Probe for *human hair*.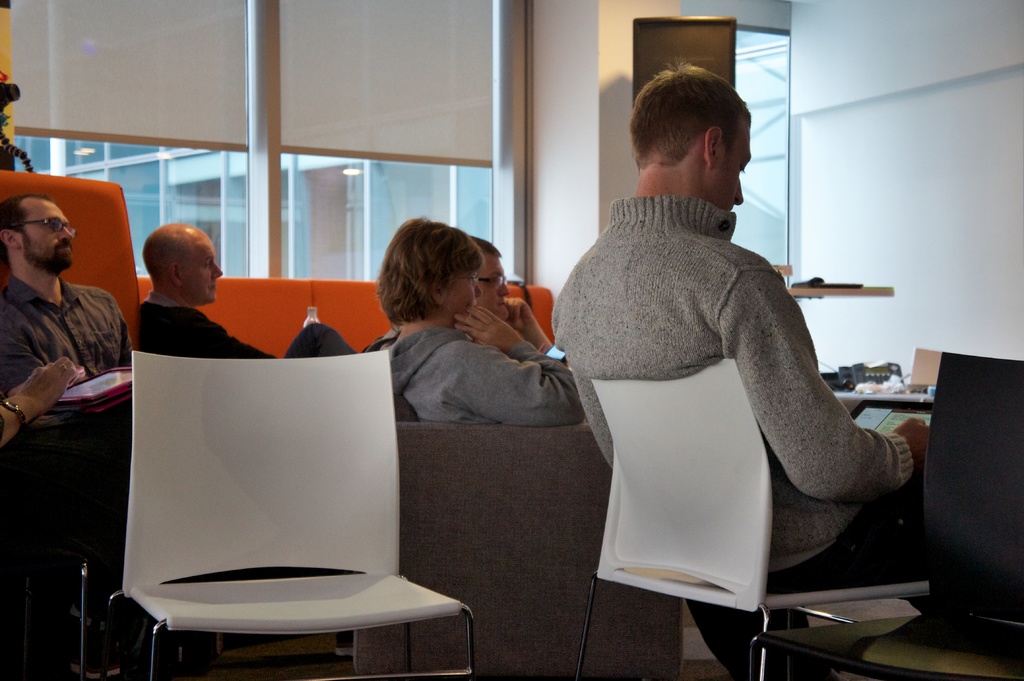
Probe result: (x1=370, y1=215, x2=484, y2=324).
